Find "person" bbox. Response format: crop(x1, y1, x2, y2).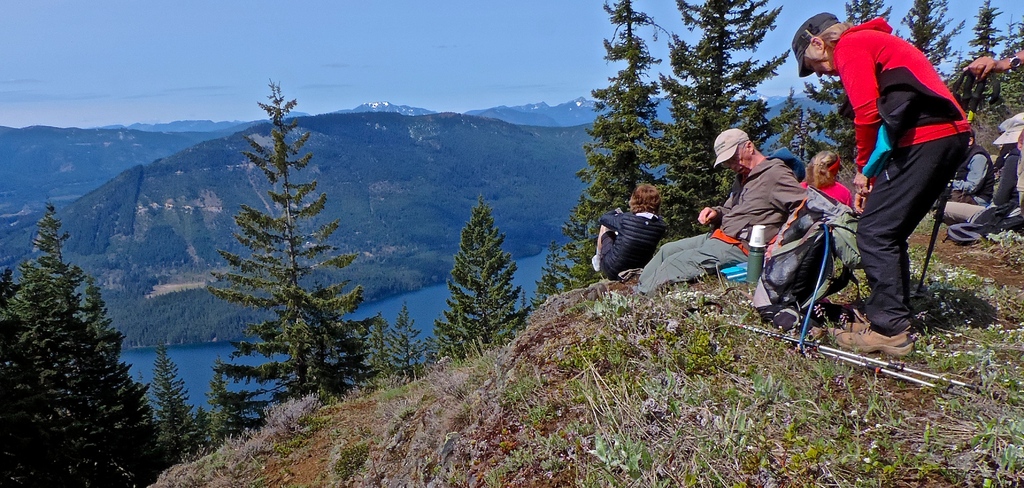
crop(963, 46, 1023, 220).
